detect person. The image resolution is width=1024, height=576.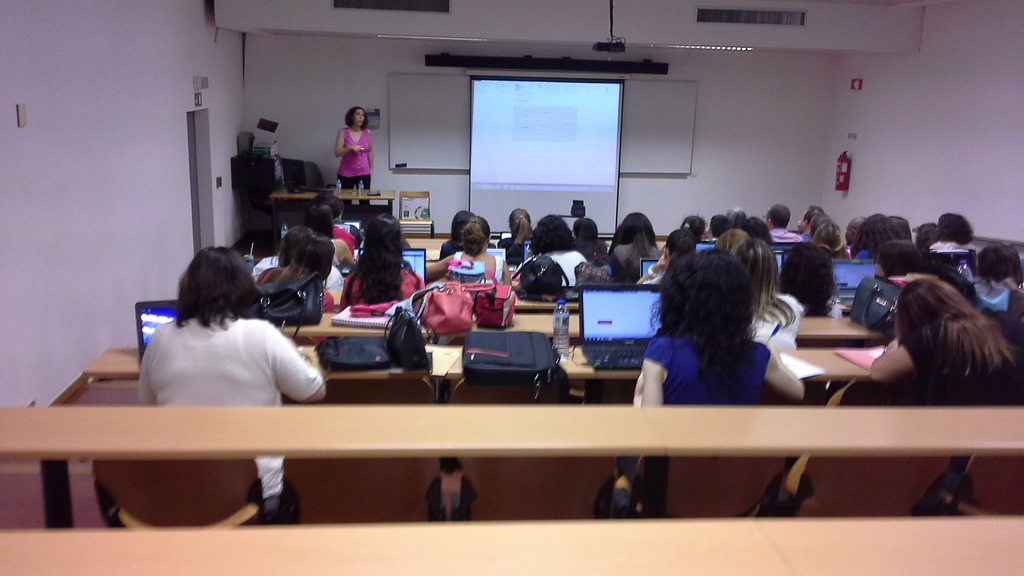
<region>127, 242, 328, 513</region>.
